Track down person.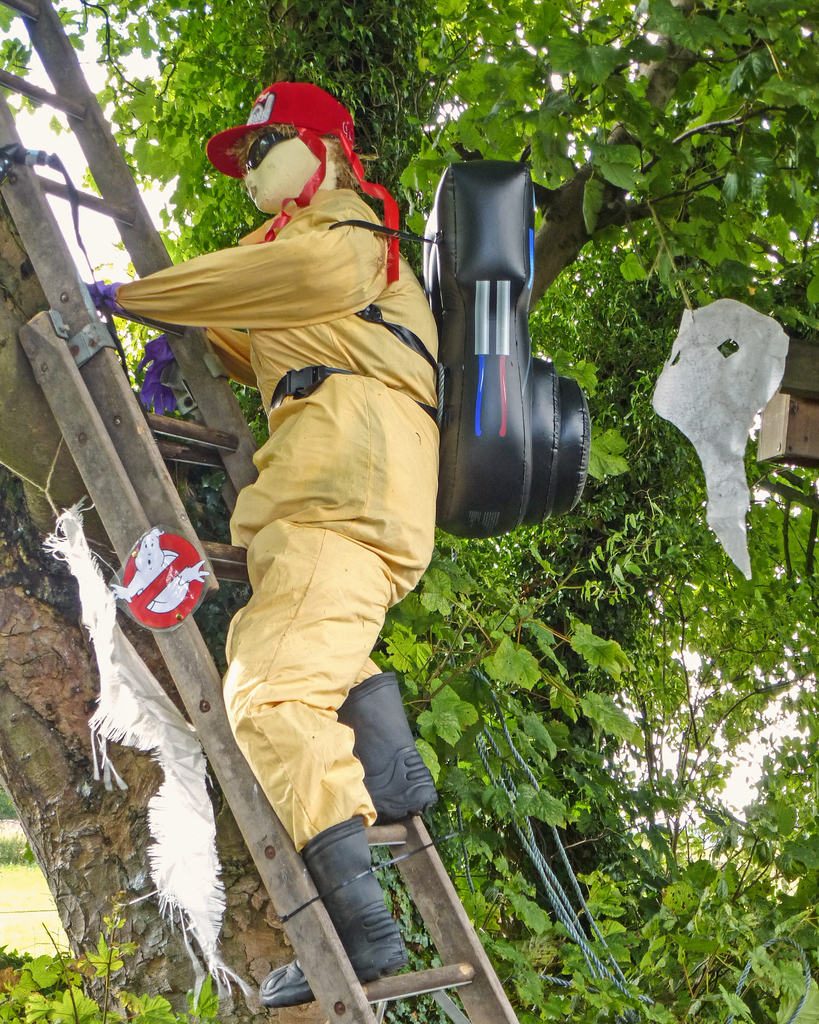
Tracked to left=81, top=80, right=445, bottom=1011.
